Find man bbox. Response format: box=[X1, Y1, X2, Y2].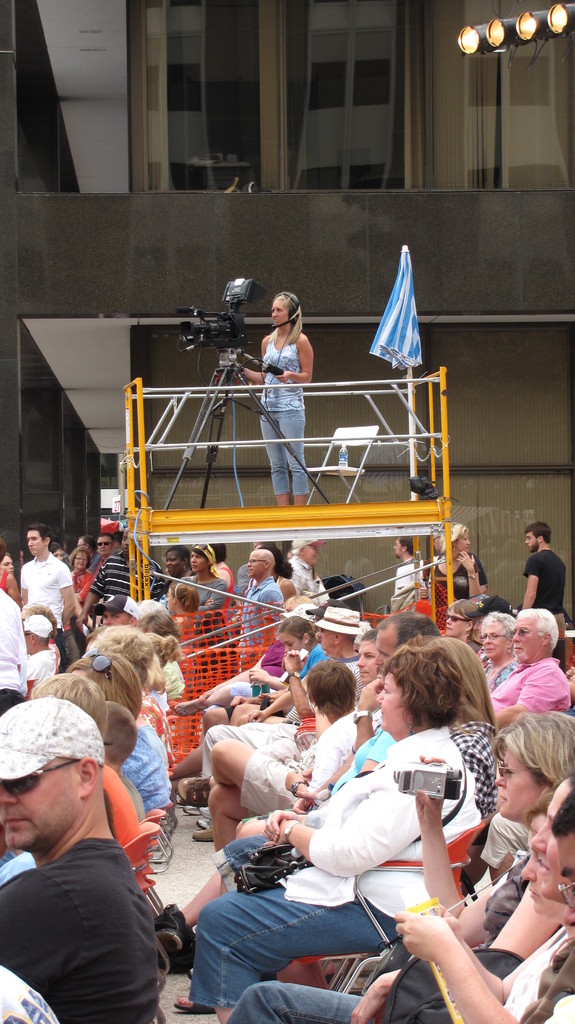
box=[86, 536, 109, 602].
